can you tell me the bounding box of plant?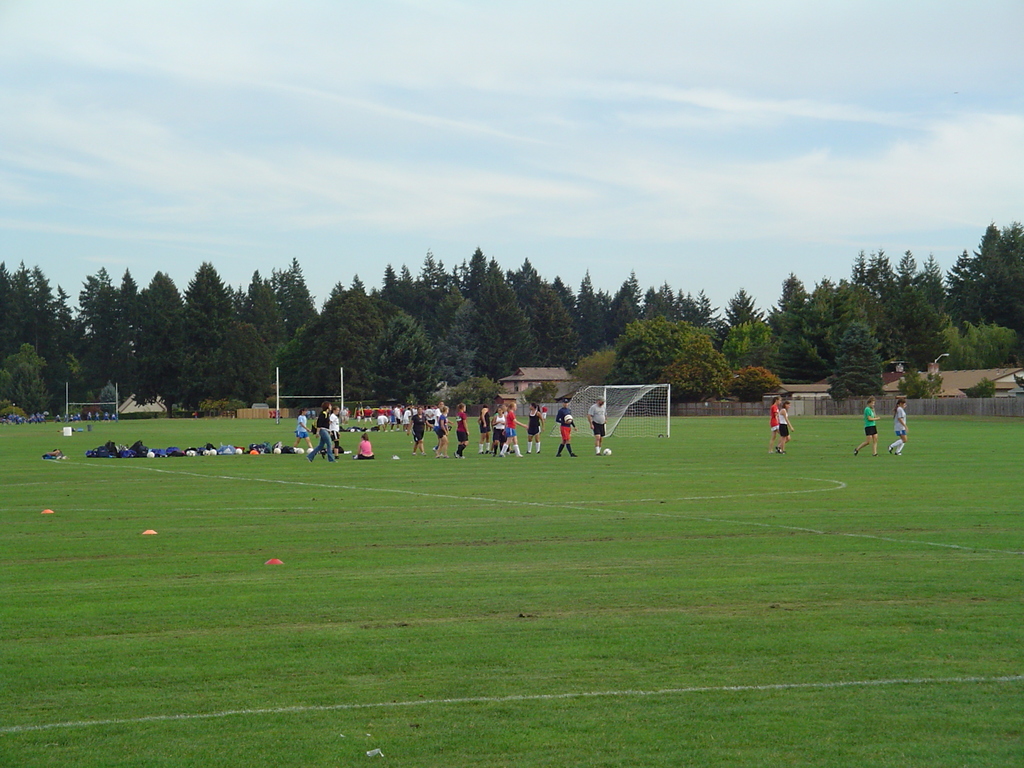
719, 367, 794, 409.
